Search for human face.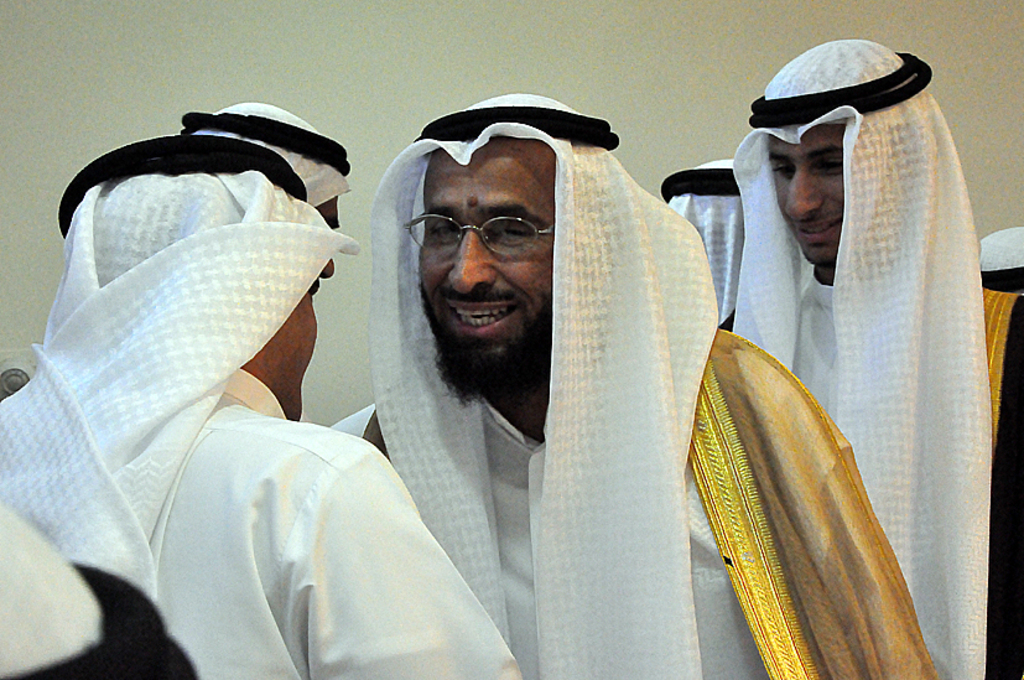
Found at (770, 120, 848, 263).
